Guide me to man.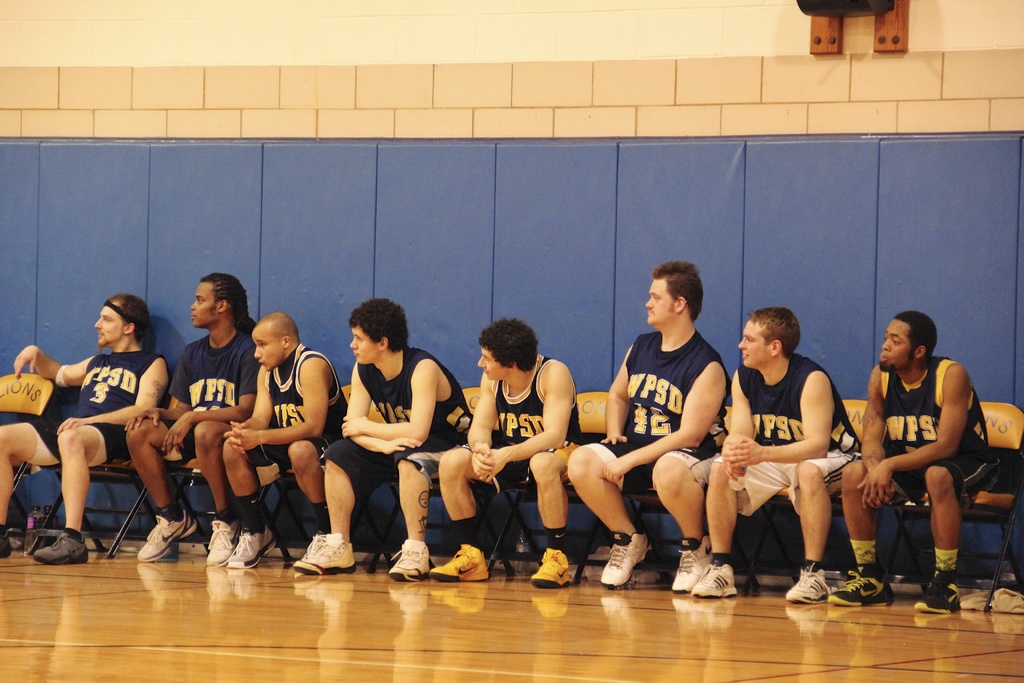
Guidance: [227,313,351,569].
